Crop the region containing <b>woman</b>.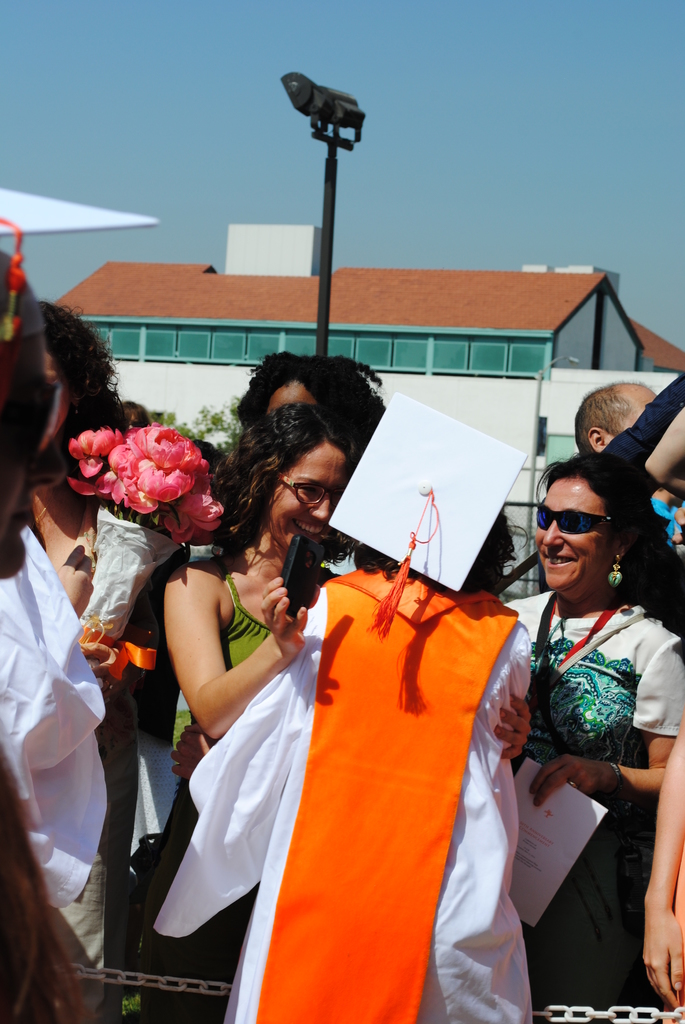
Crop region: crop(217, 344, 382, 572).
